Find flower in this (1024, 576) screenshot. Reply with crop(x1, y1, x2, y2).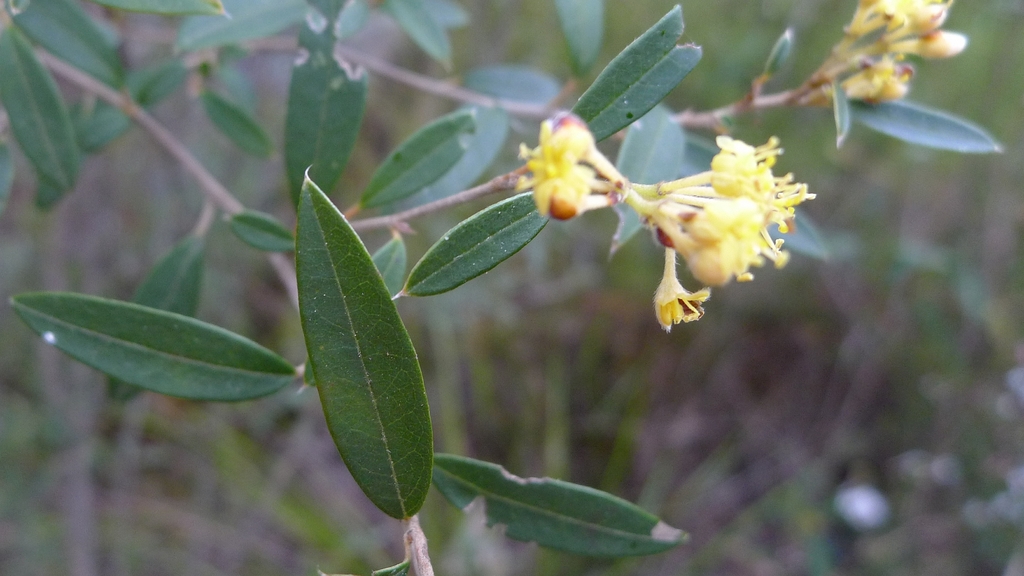
crop(808, 50, 918, 104).
